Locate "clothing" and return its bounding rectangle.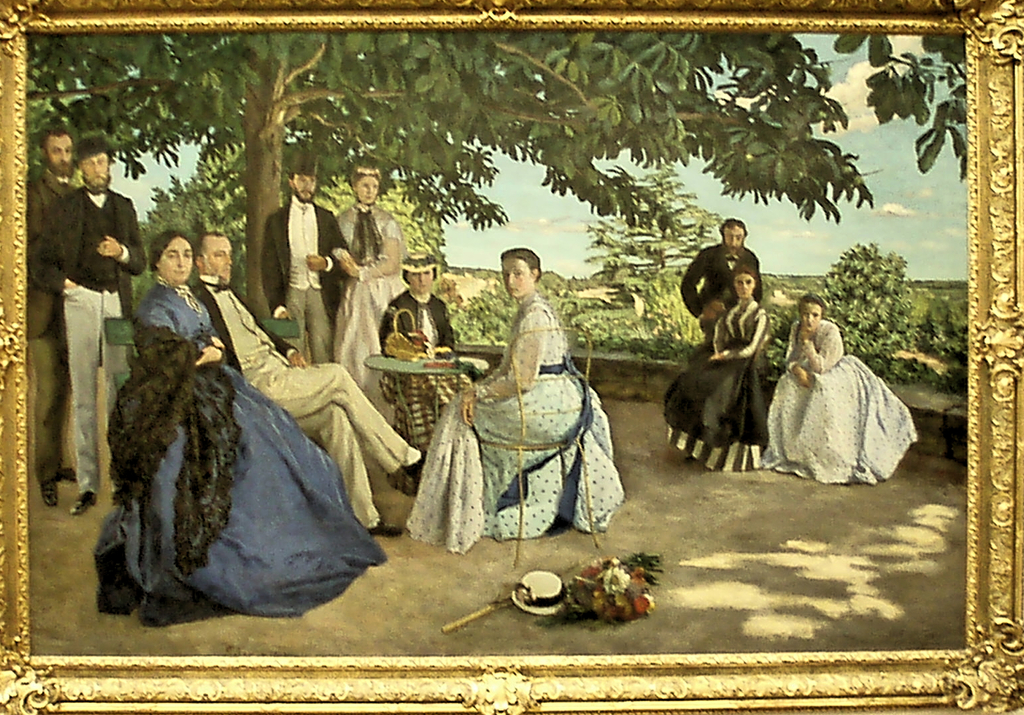
Rect(189, 277, 416, 527).
